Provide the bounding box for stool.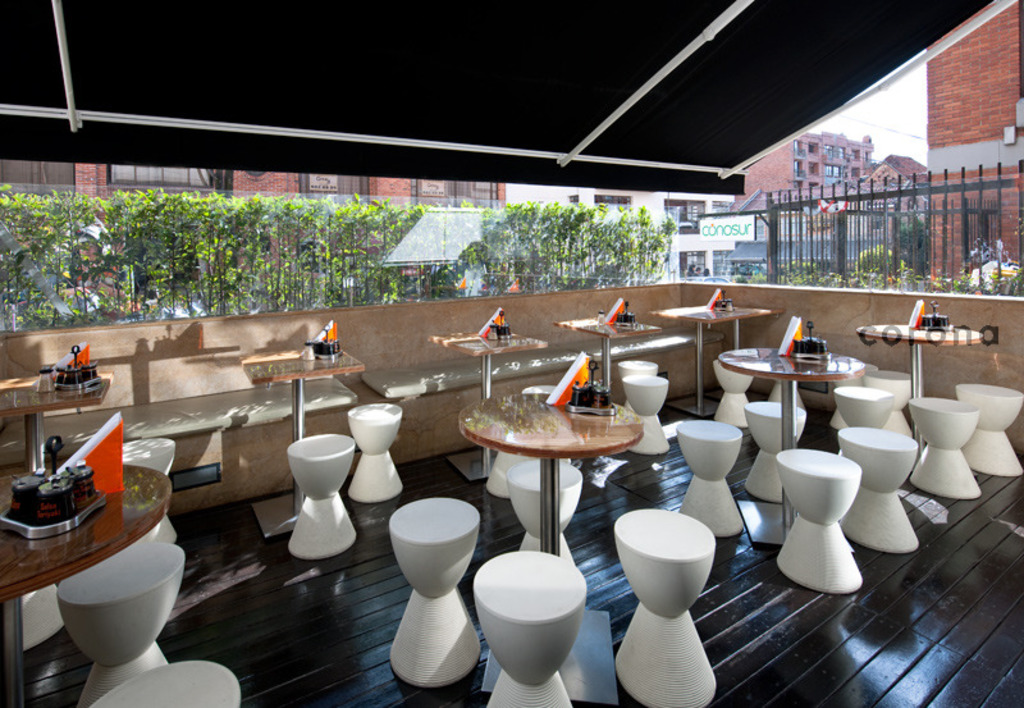
box=[284, 434, 357, 562].
